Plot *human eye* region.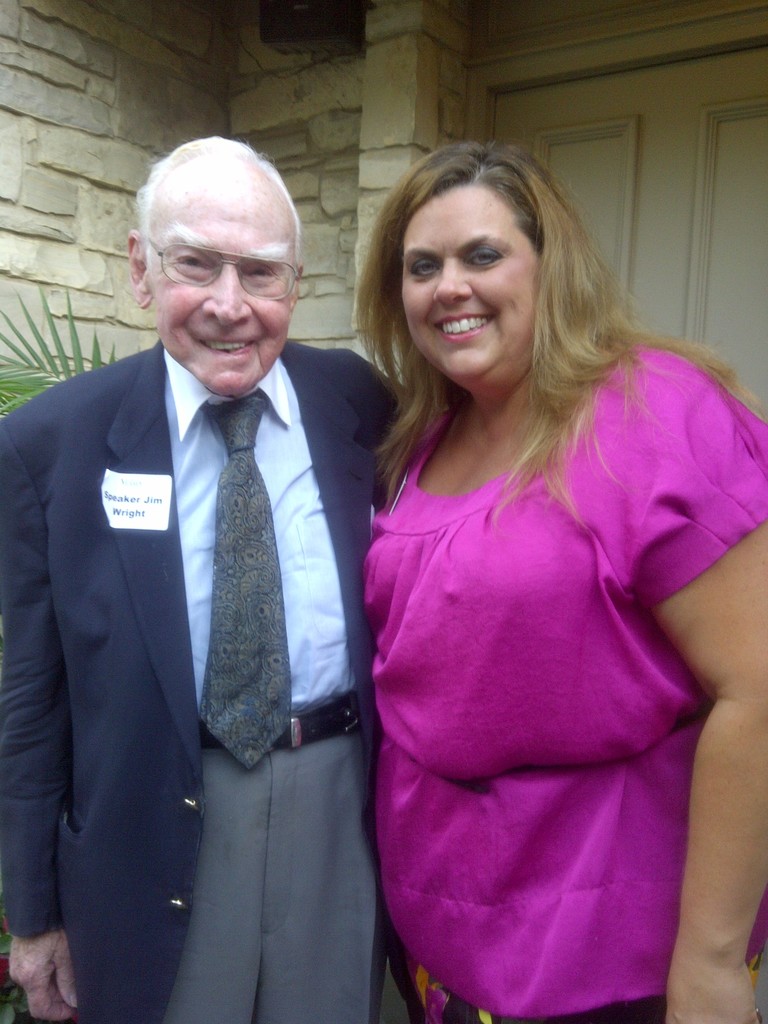
Plotted at Rect(413, 255, 442, 281).
